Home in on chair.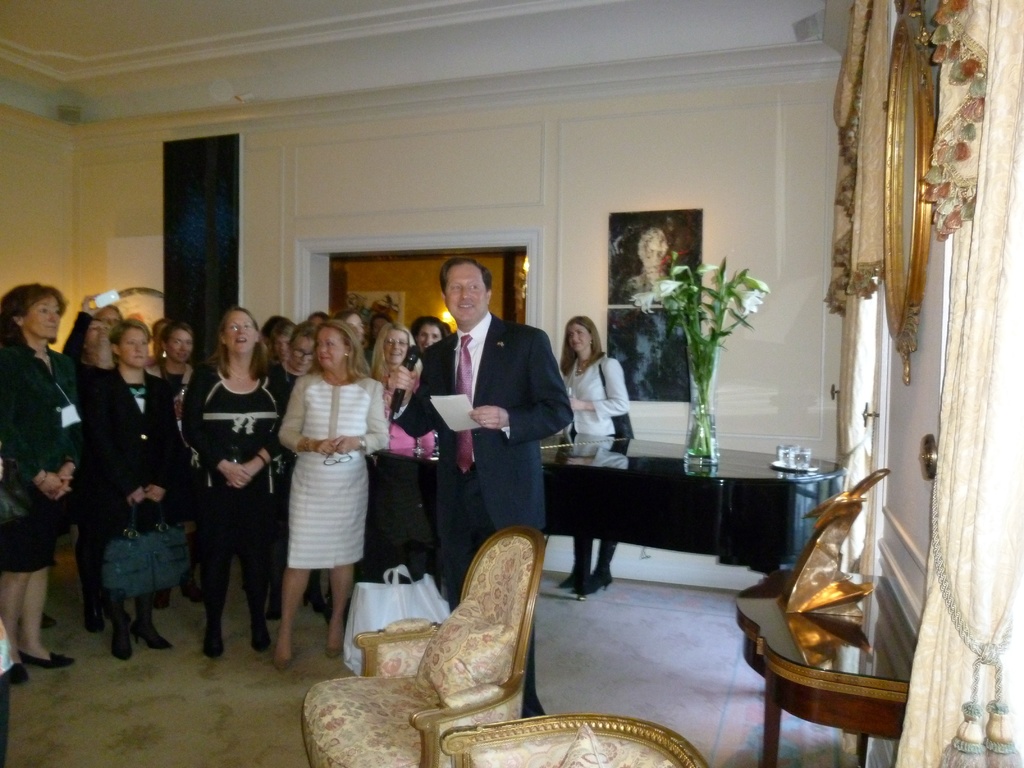
Homed in at 440 708 701 767.
